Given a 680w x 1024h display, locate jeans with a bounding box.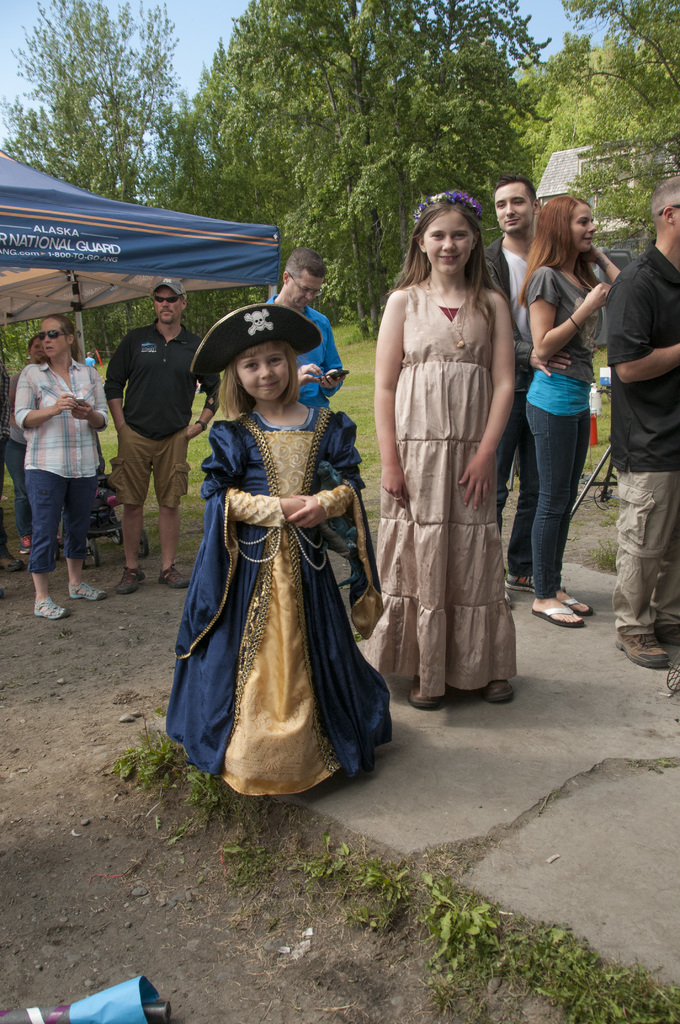
Located: <bbox>522, 402, 587, 596</bbox>.
